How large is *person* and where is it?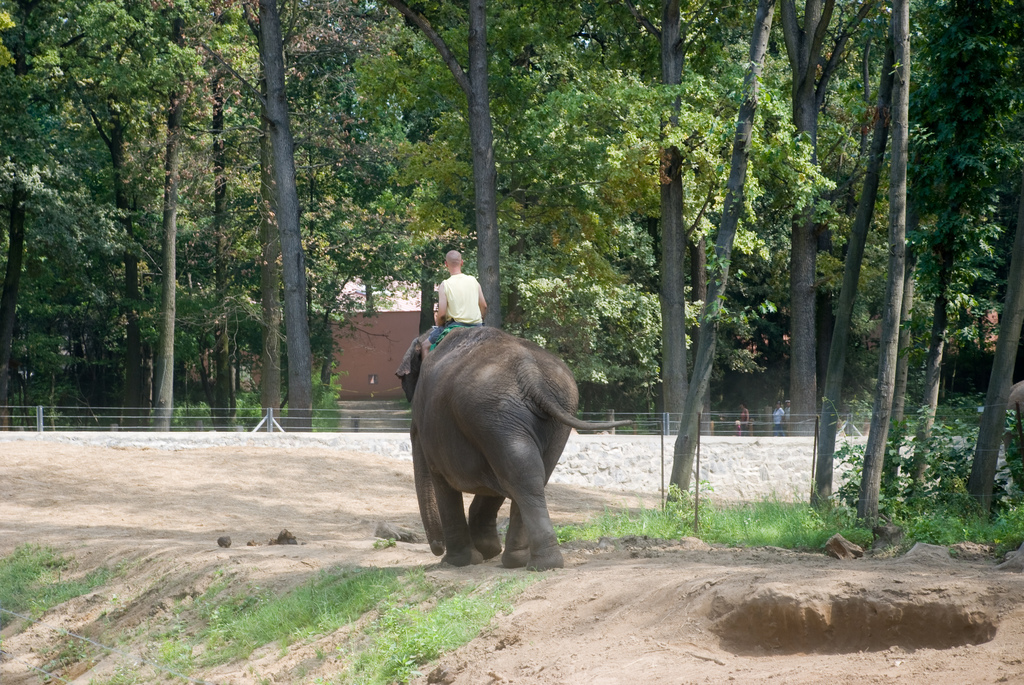
Bounding box: bbox(425, 248, 487, 347).
